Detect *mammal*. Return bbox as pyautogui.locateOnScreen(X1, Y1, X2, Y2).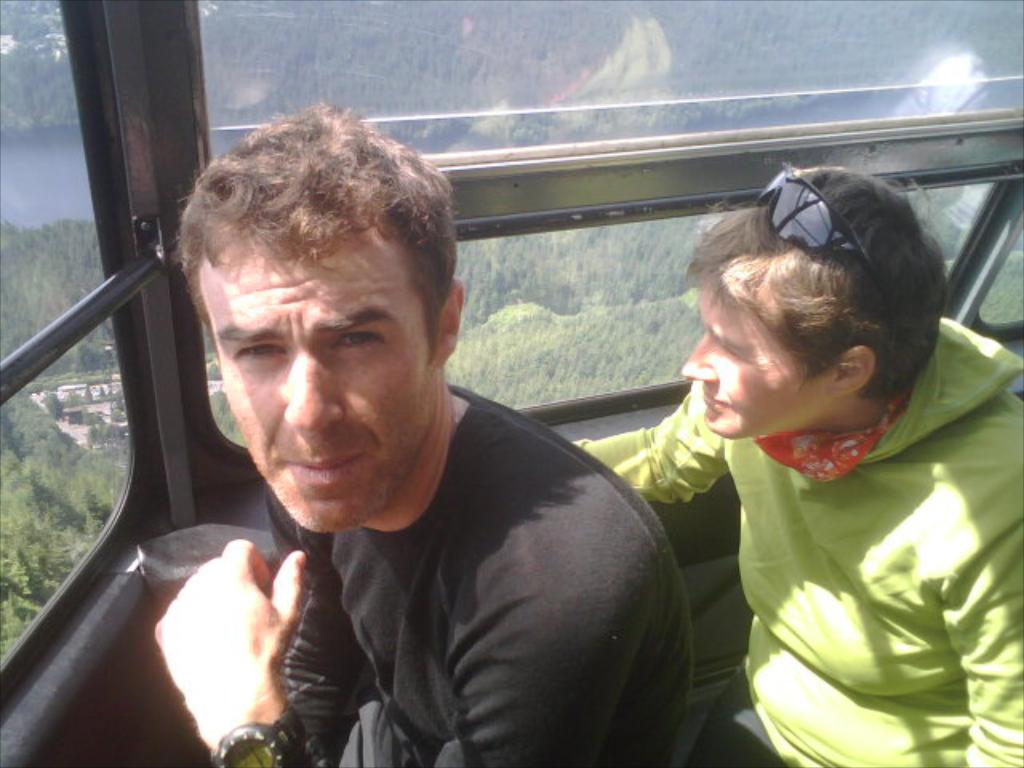
pyautogui.locateOnScreen(138, 133, 814, 767).
